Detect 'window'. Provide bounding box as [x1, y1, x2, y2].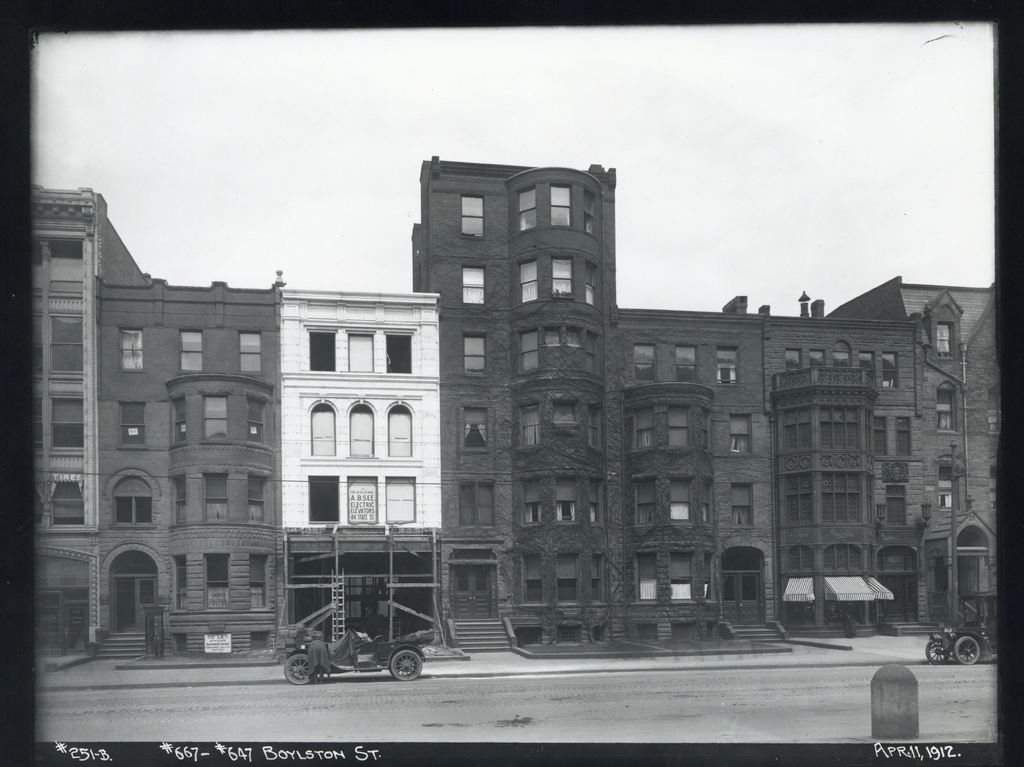
[587, 406, 604, 451].
